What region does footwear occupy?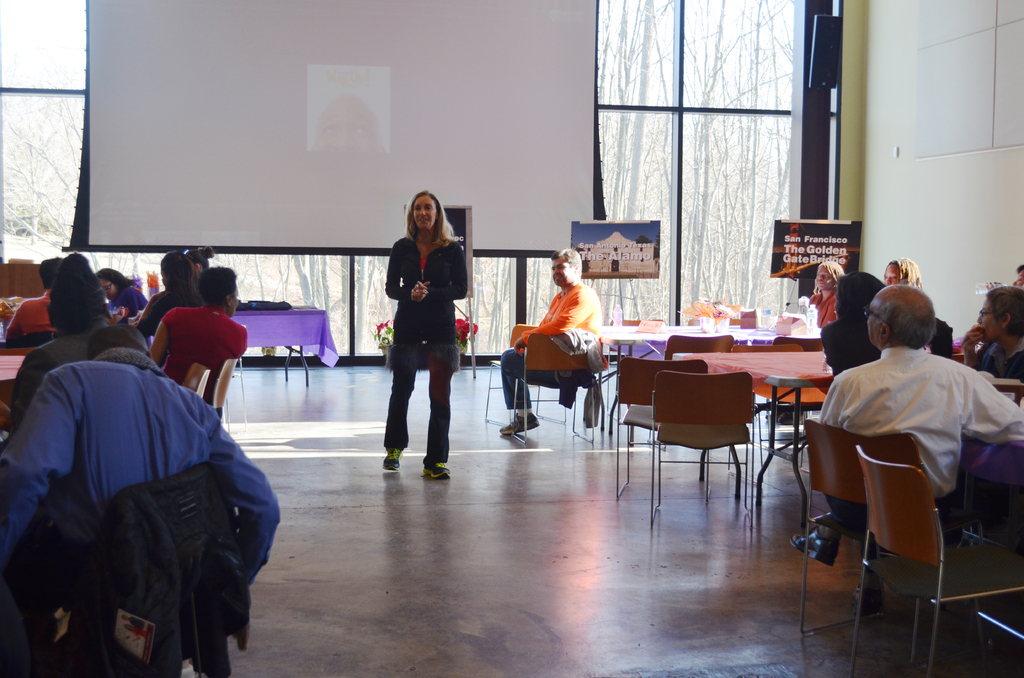
rect(380, 440, 404, 474).
